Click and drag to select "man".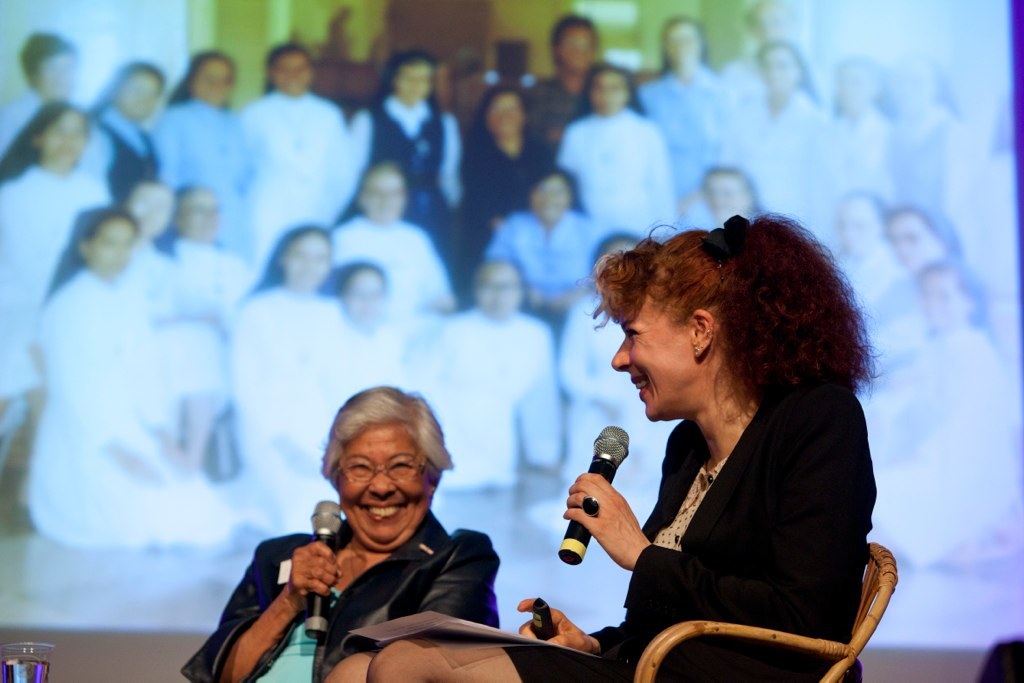
Selection: [521,16,647,174].
